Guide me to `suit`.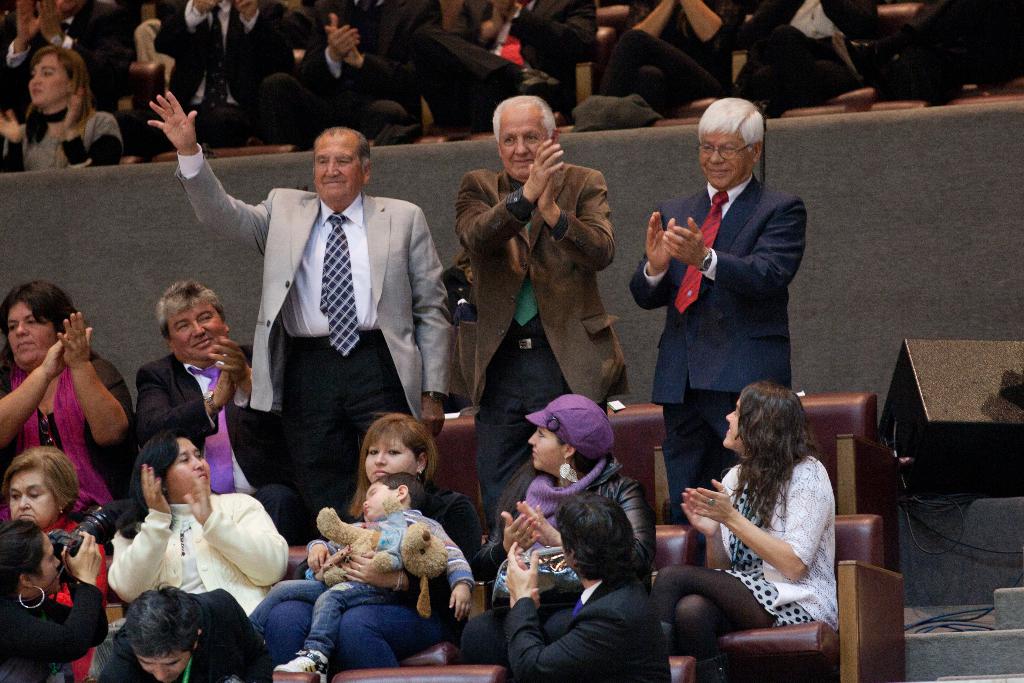
Guidance: BBox(454, 162, 627, 530).
